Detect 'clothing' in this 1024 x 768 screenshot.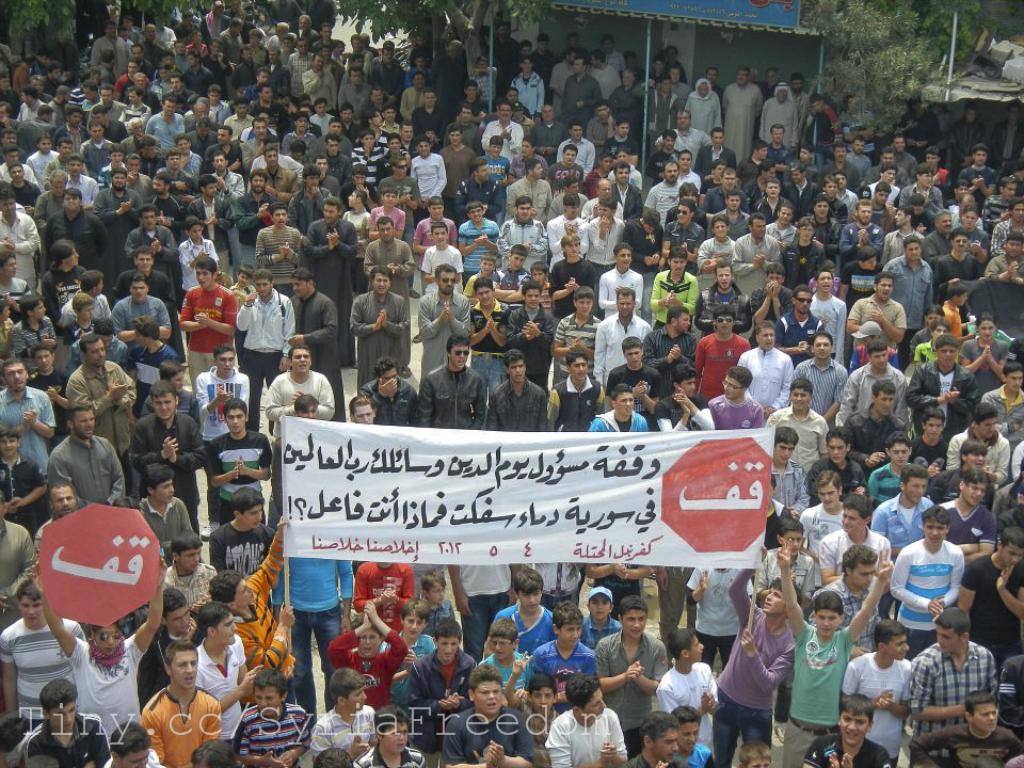
Detection: 0 521 42 626.
